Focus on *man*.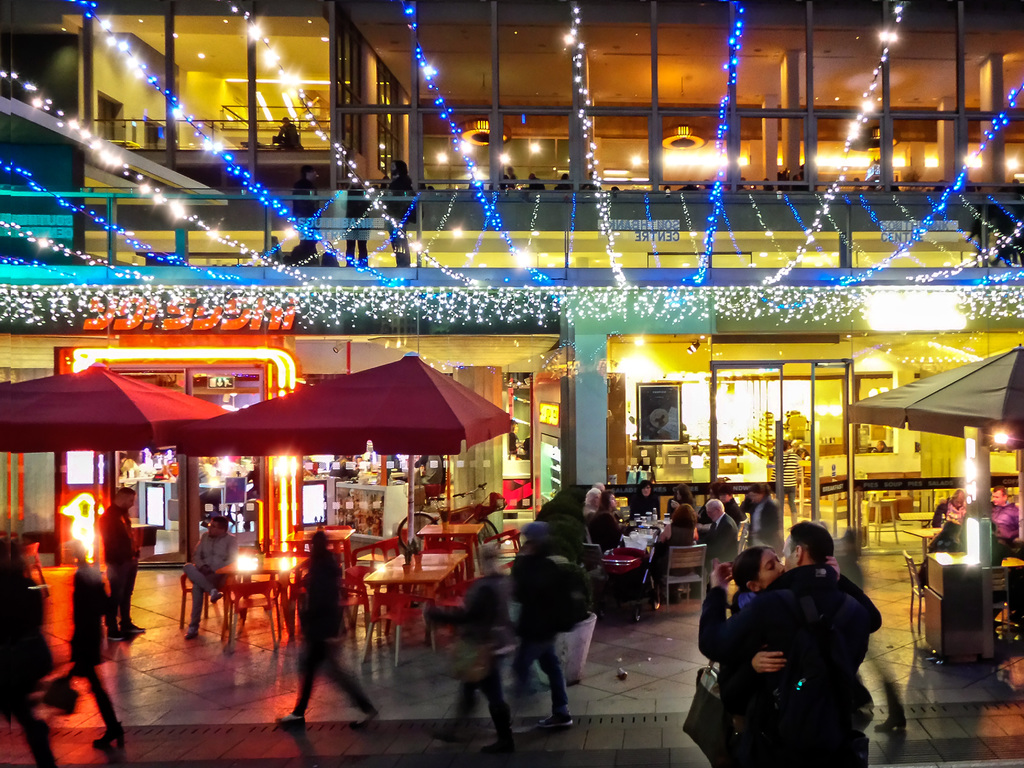
Focused at <region>989, 488, 1017, 548</region>.
